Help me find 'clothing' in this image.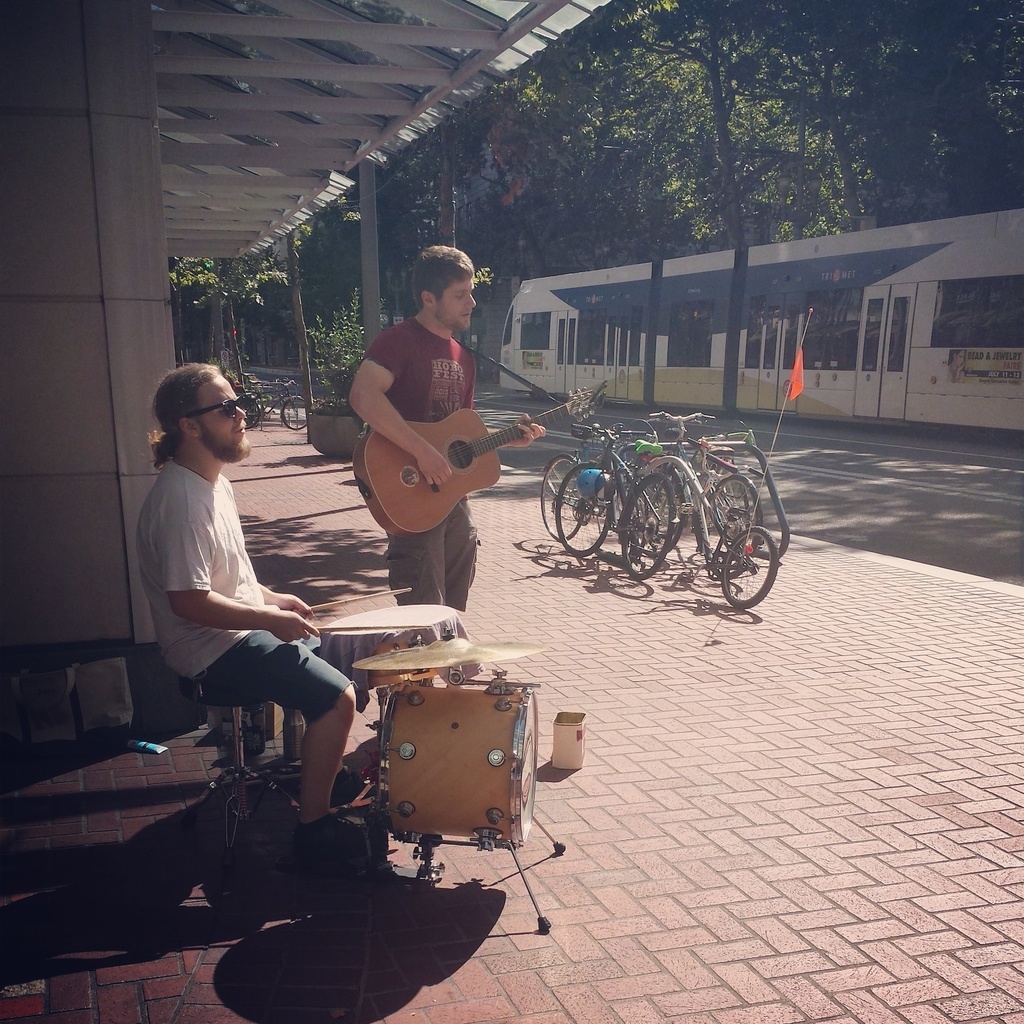
Found it: x1=360 y1=321 x2=479 y2=612.
